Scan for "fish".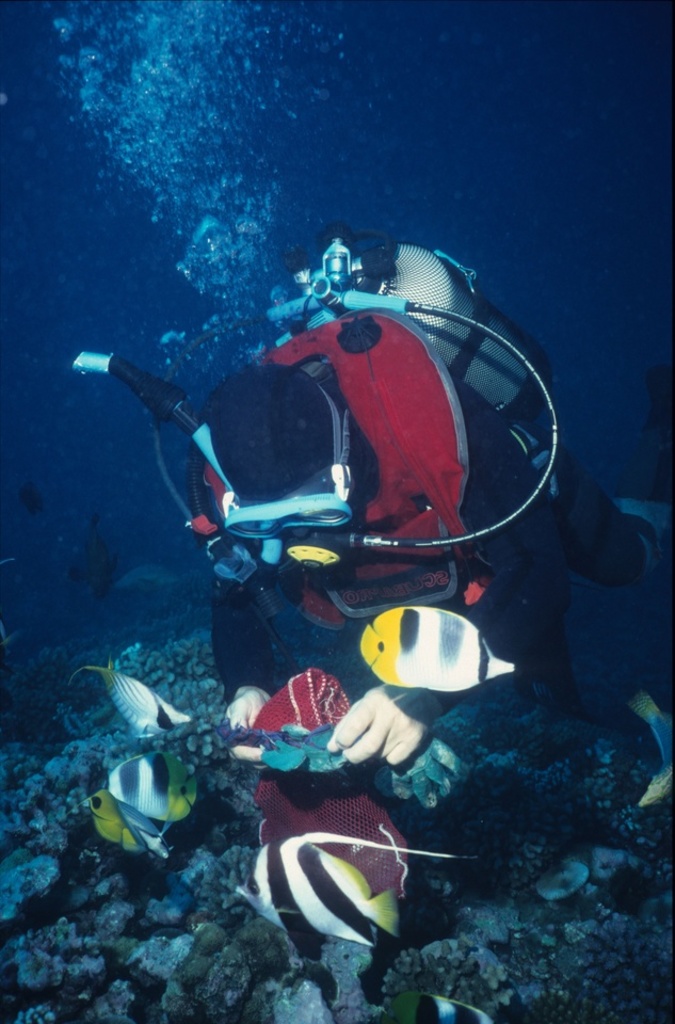
Scan result: [left=103, top=740, right=198, bottom=826].
